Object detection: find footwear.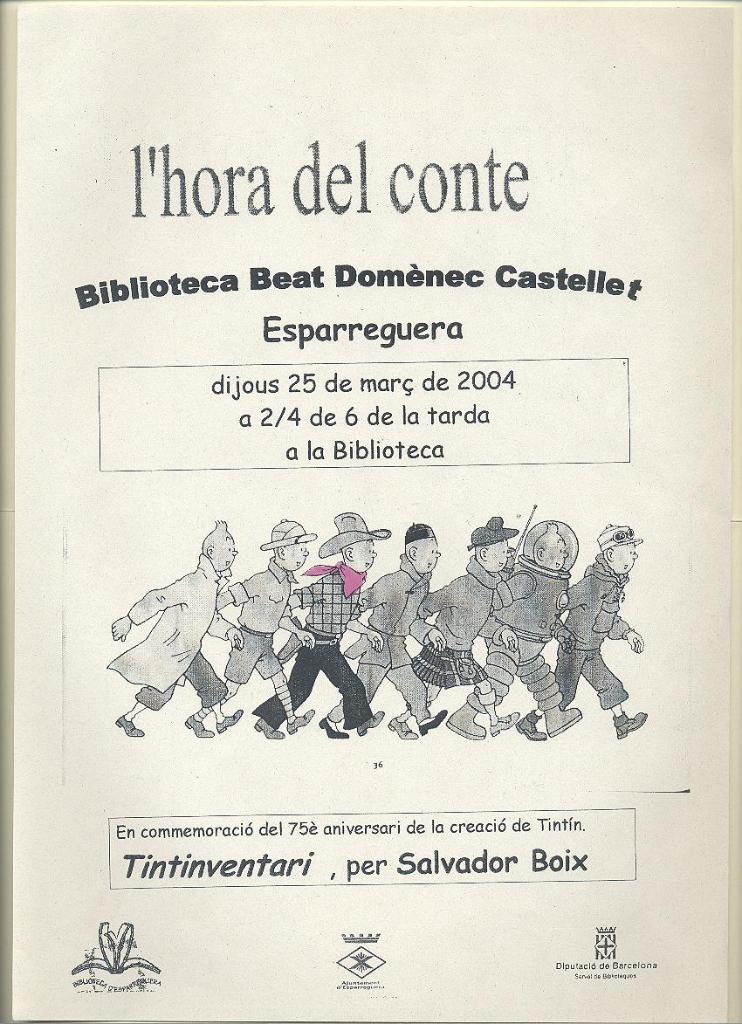
[541,710,582,737].
